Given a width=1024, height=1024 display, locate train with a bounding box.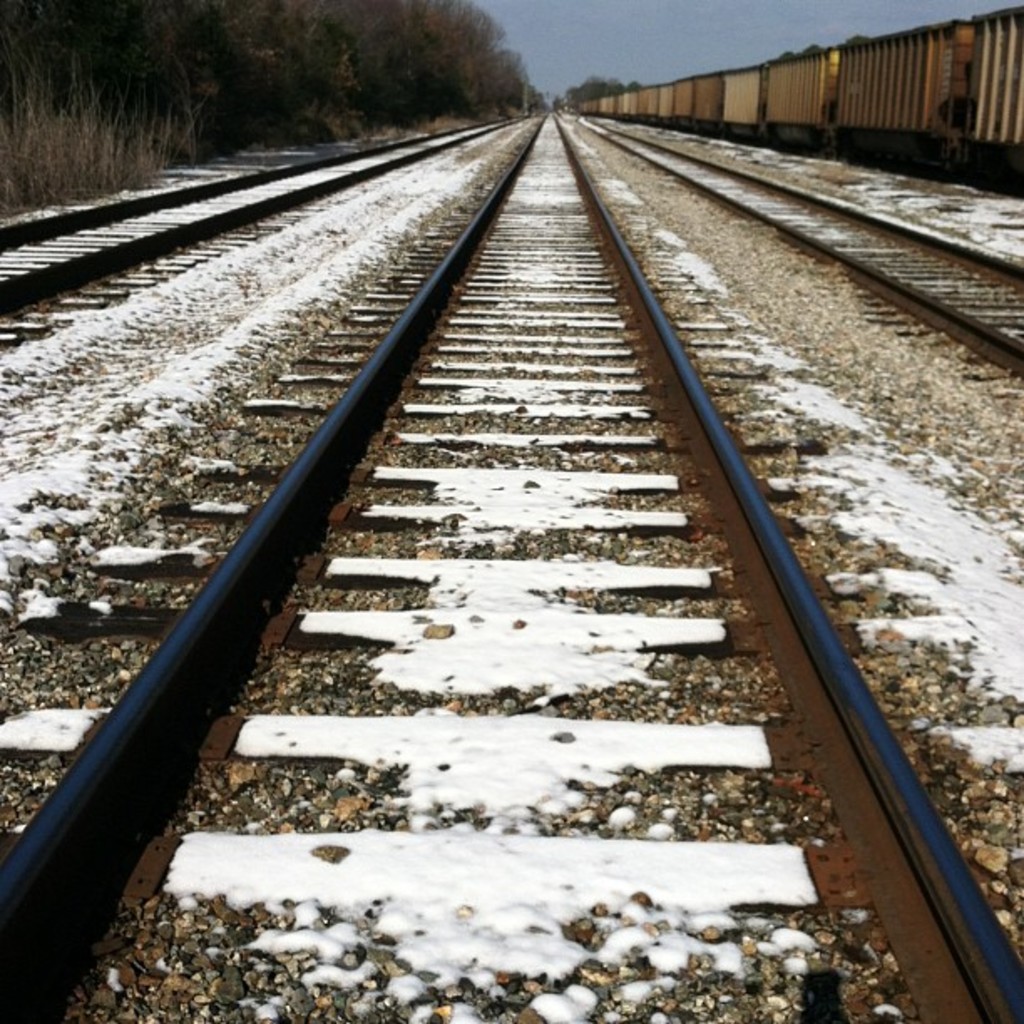
Located: <box>572,7,1022,181</box>.
